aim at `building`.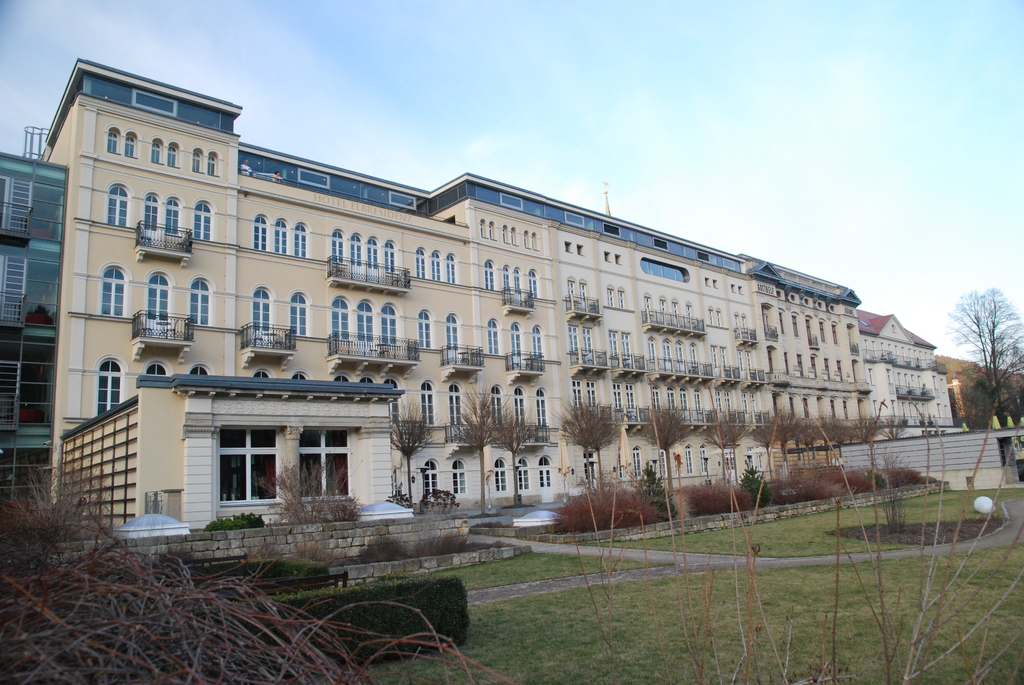
Aimed at 0, 152, 64, 507.
